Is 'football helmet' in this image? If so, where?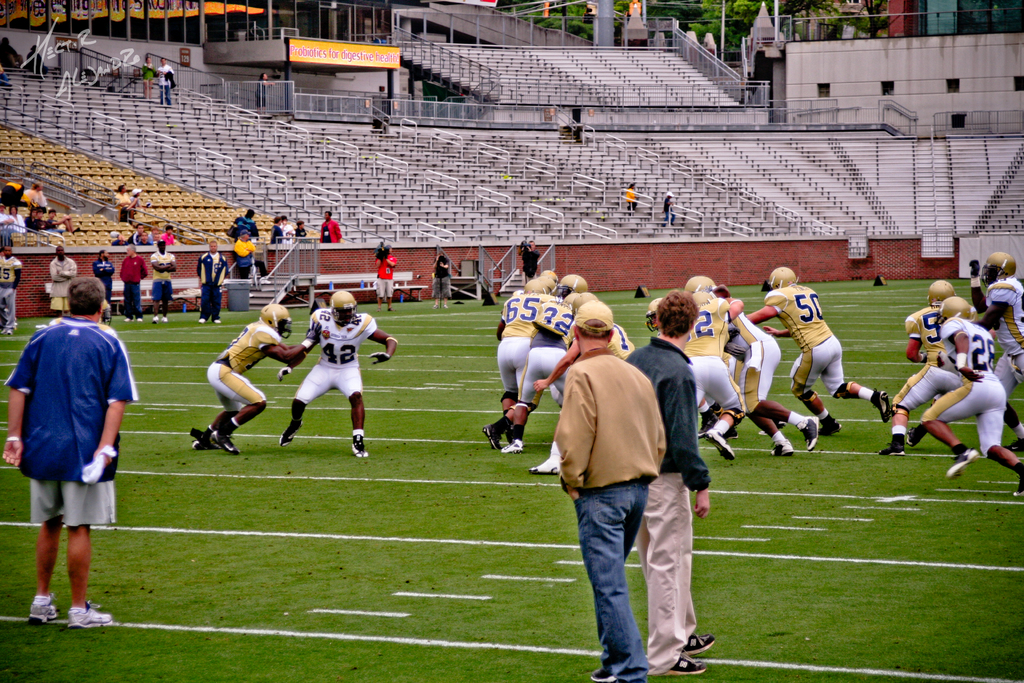
Yes, at bbox=[767, 265, 804, 298].
